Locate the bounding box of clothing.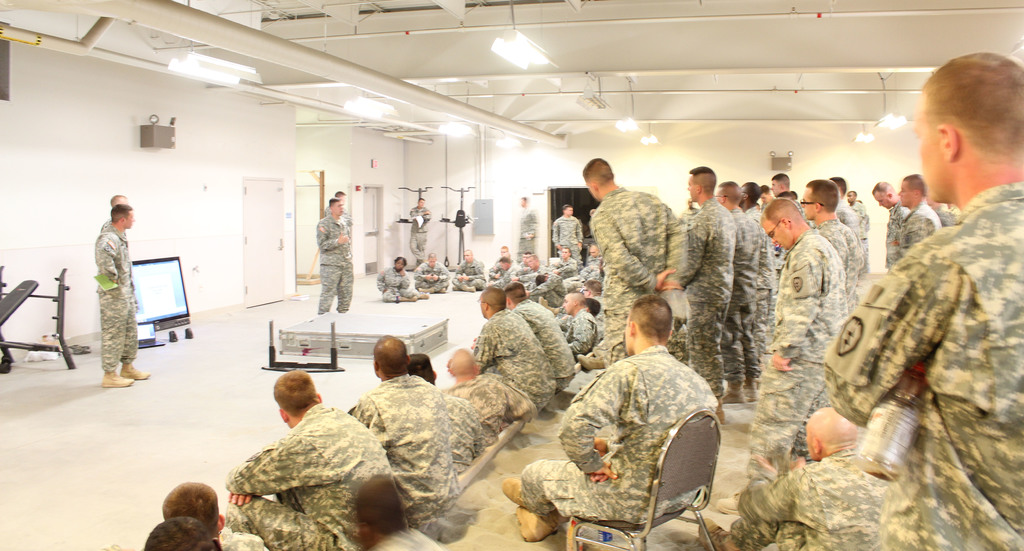
Bounding box: {"x1": 826, "y1": 190, "x2": 1023, "y2": 550}.
